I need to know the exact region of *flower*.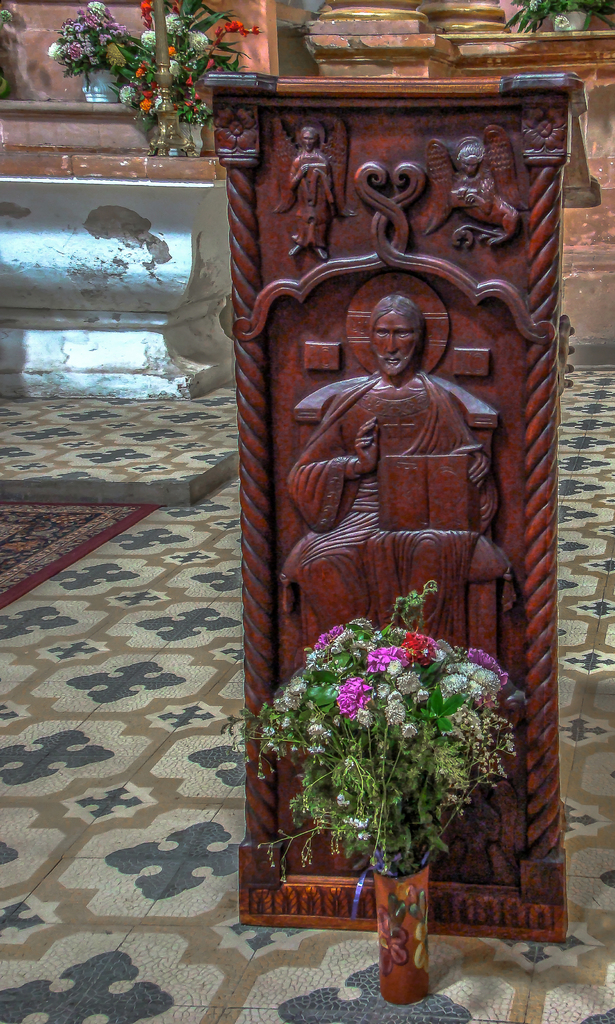
Region: 330 627 356 652.
